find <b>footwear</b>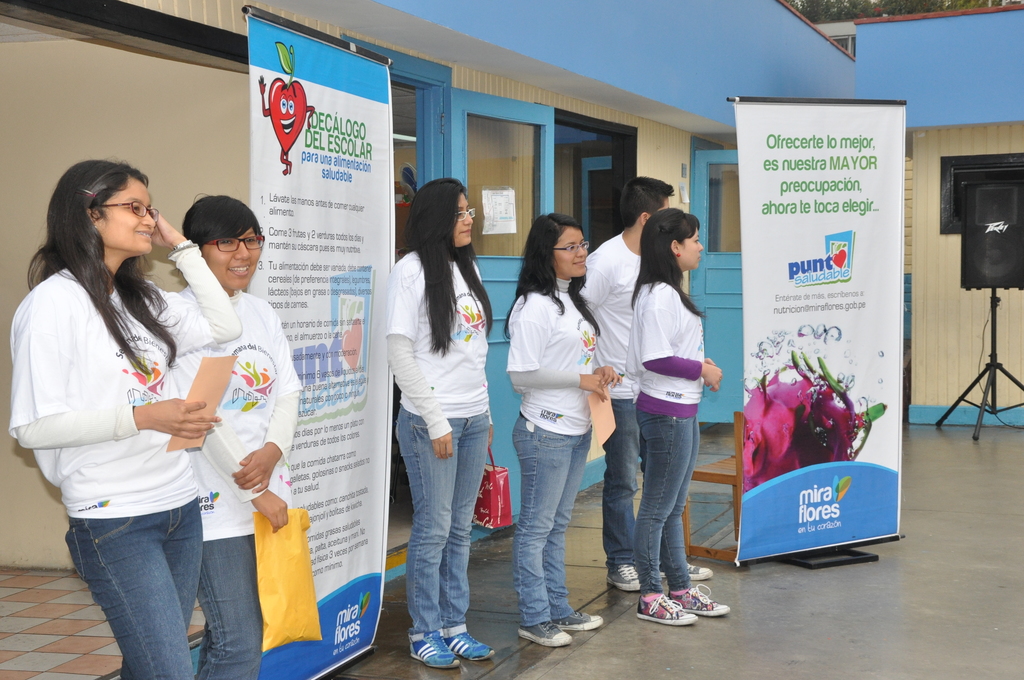
x1=658 y1=560 x2=716 y2=584
